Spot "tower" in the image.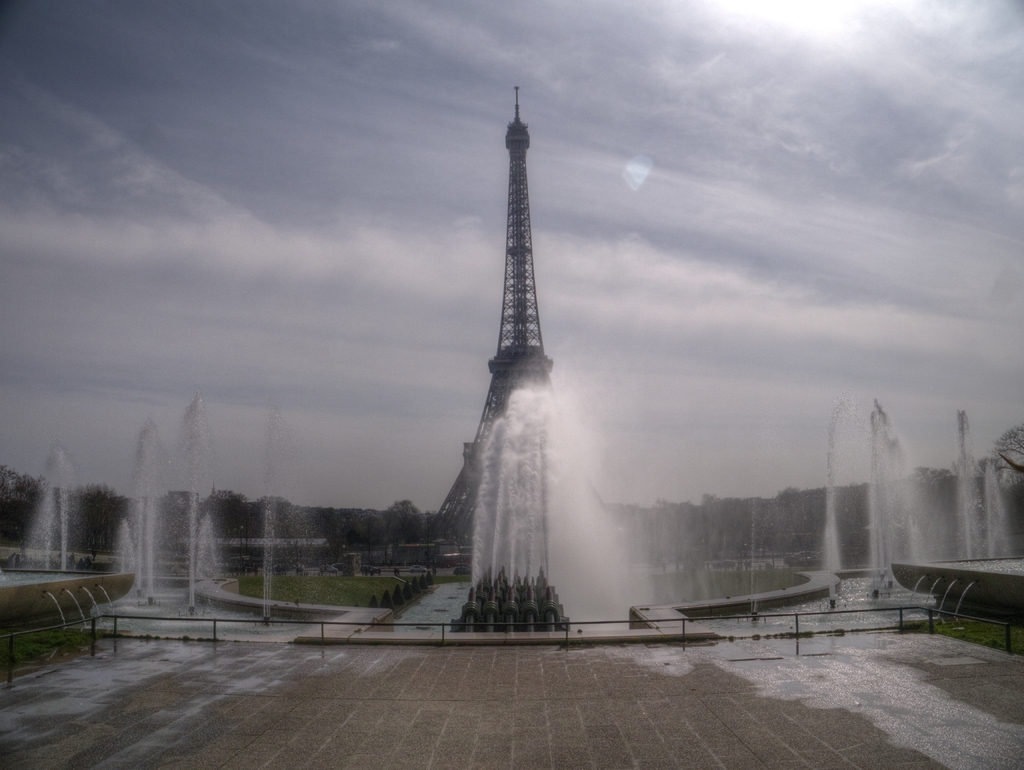
"tower" found at Rect(434, 63, 609, 612).
